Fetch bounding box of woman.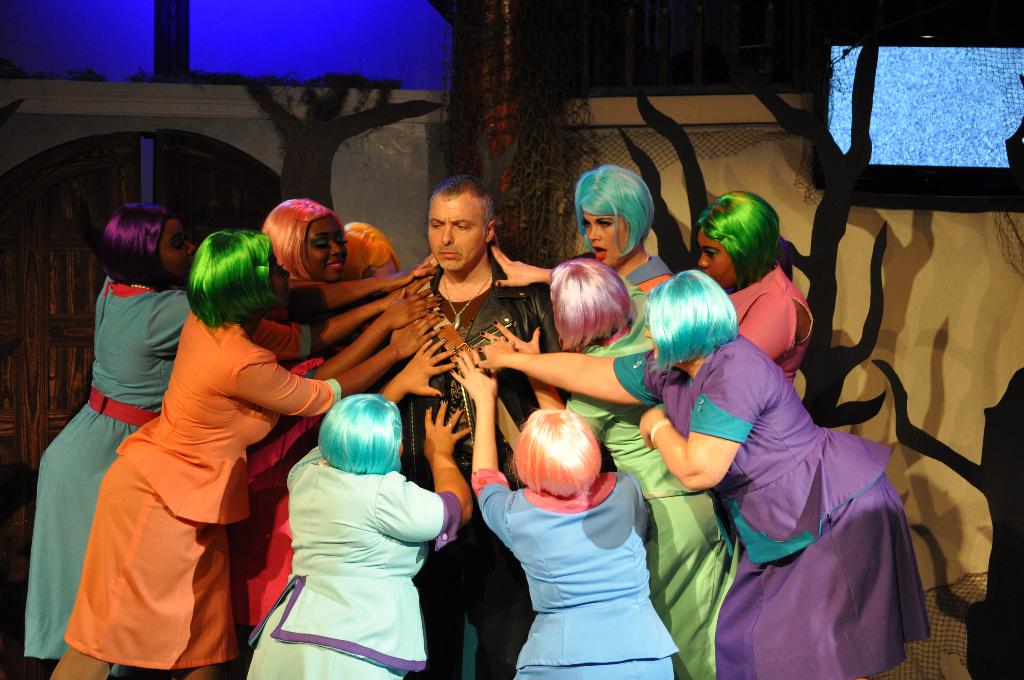
Bbox: (45, 229, 445, 679).
